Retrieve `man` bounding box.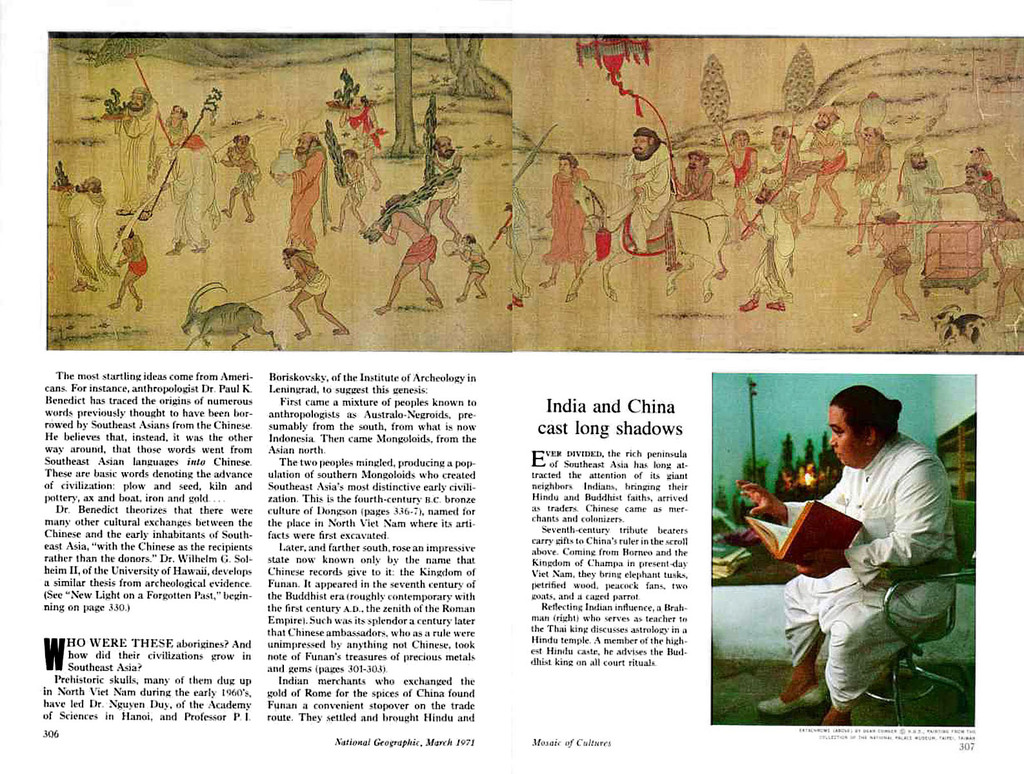
Bounding box: [760,123,799,231].
